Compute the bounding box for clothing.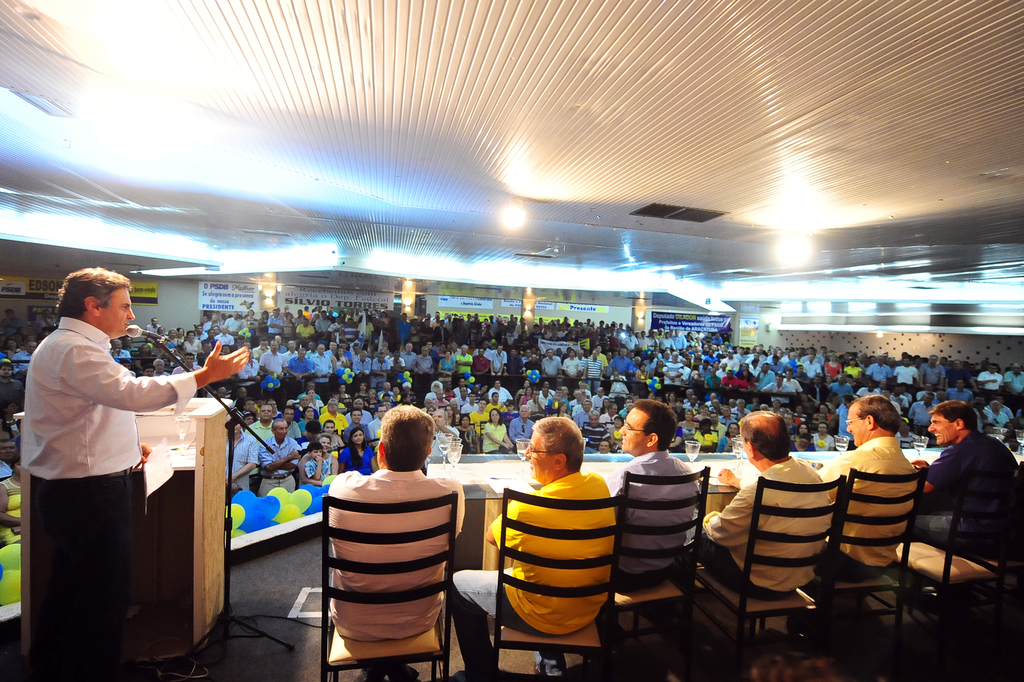
region(902, 424, 1023, 681).
